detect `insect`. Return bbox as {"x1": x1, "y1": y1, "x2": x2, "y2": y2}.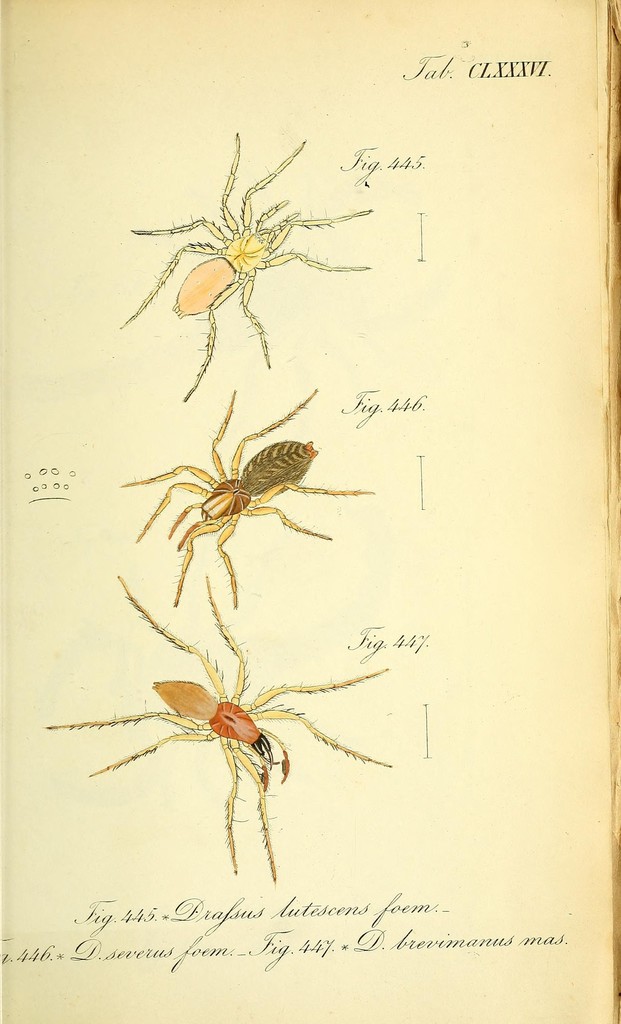
{"x1": 115, "y1": 131, "x2": 376, "y2": 405}.
